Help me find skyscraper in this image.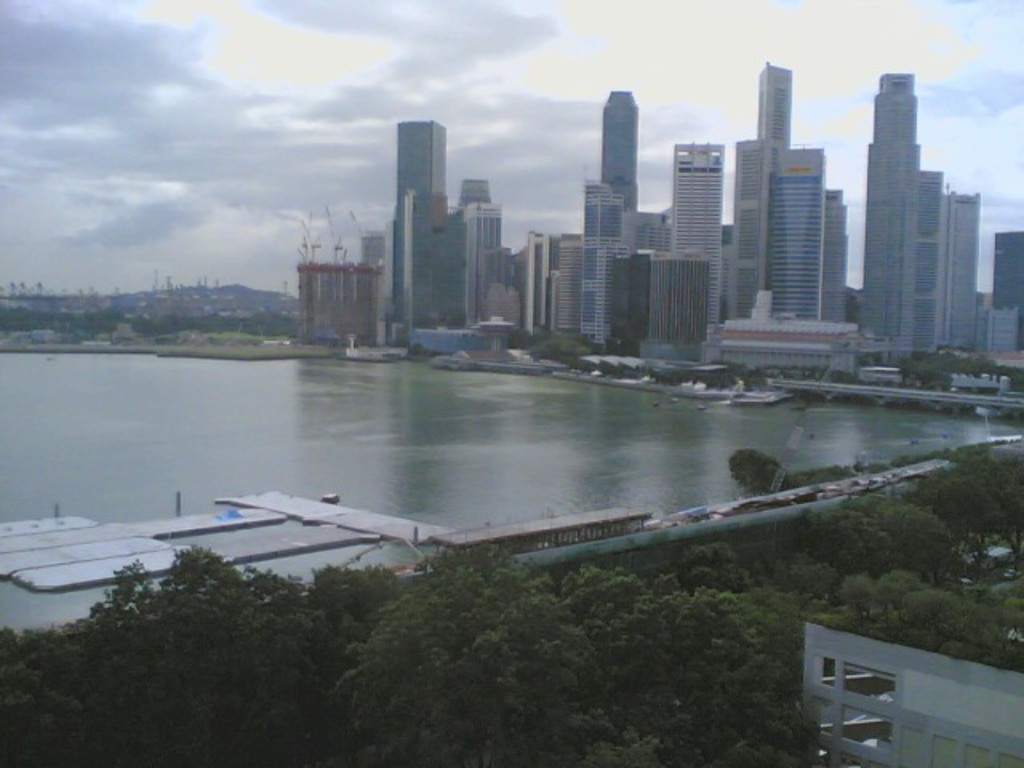
Found it: {"x1": 298, "y1": 234, "x2": 392, "y2": 339}.
